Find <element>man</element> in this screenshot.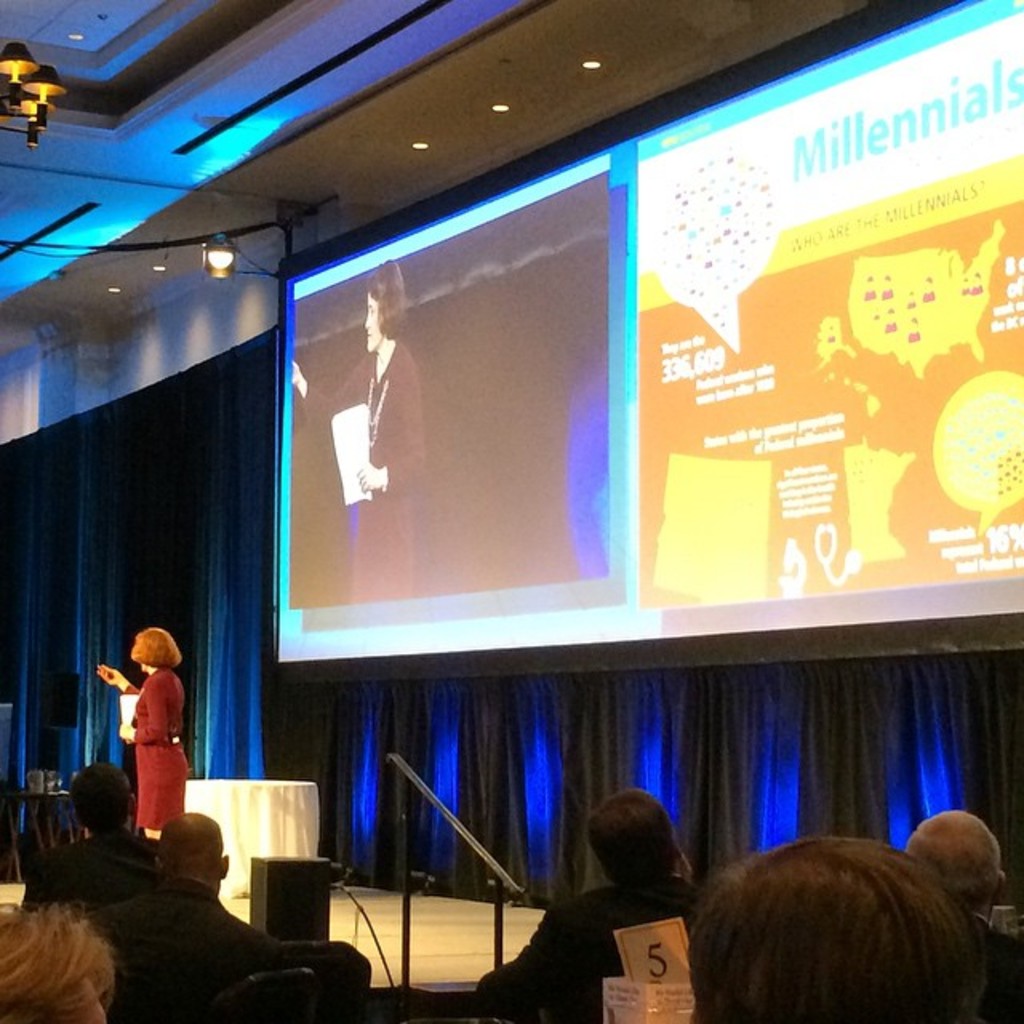
The bounding box for <element>man</element> is region(898, 794, 1022, 1022).
